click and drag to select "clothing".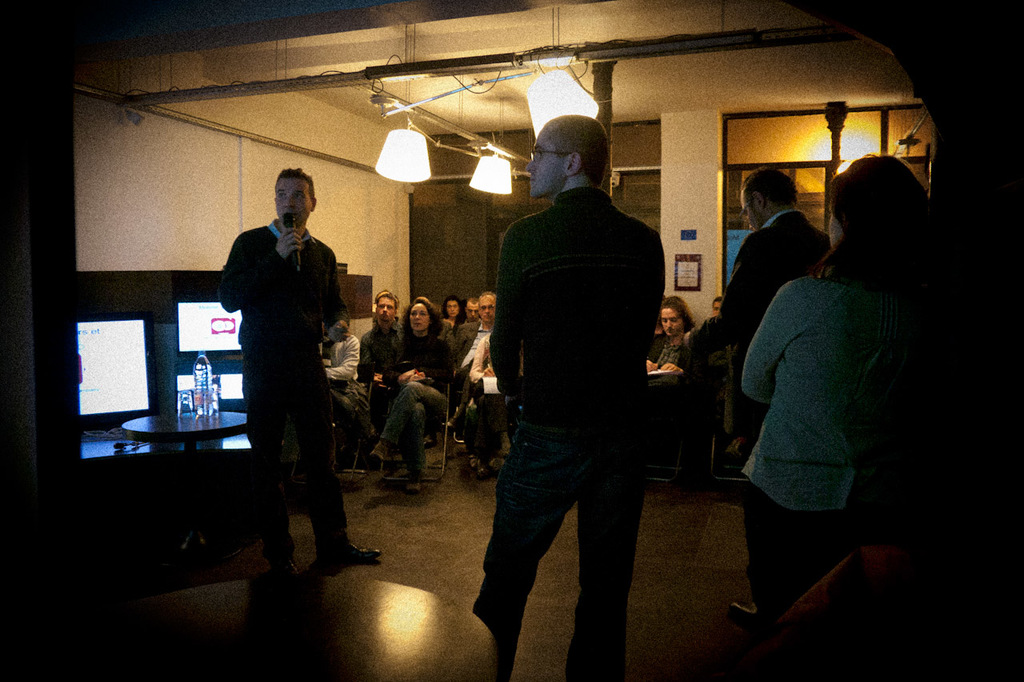
Selection: {"left": 361, "top": 320, "right": 418, "bottom": 425}.
